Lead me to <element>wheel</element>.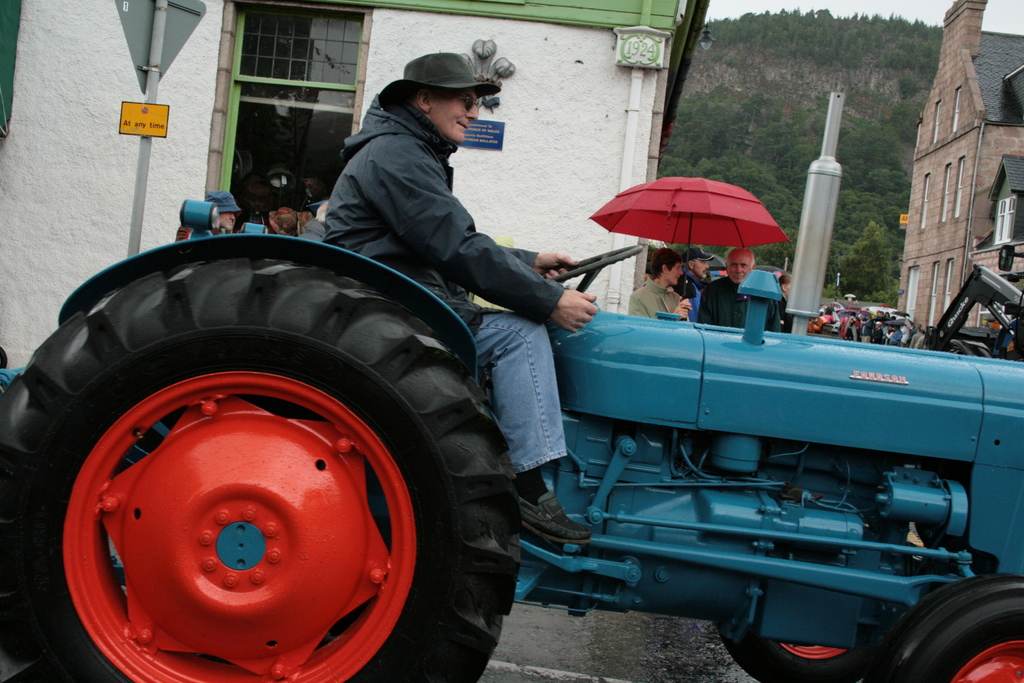
Lead to {"x1": 24, "y1": 264, "x2": 476, "y2": 676}.
